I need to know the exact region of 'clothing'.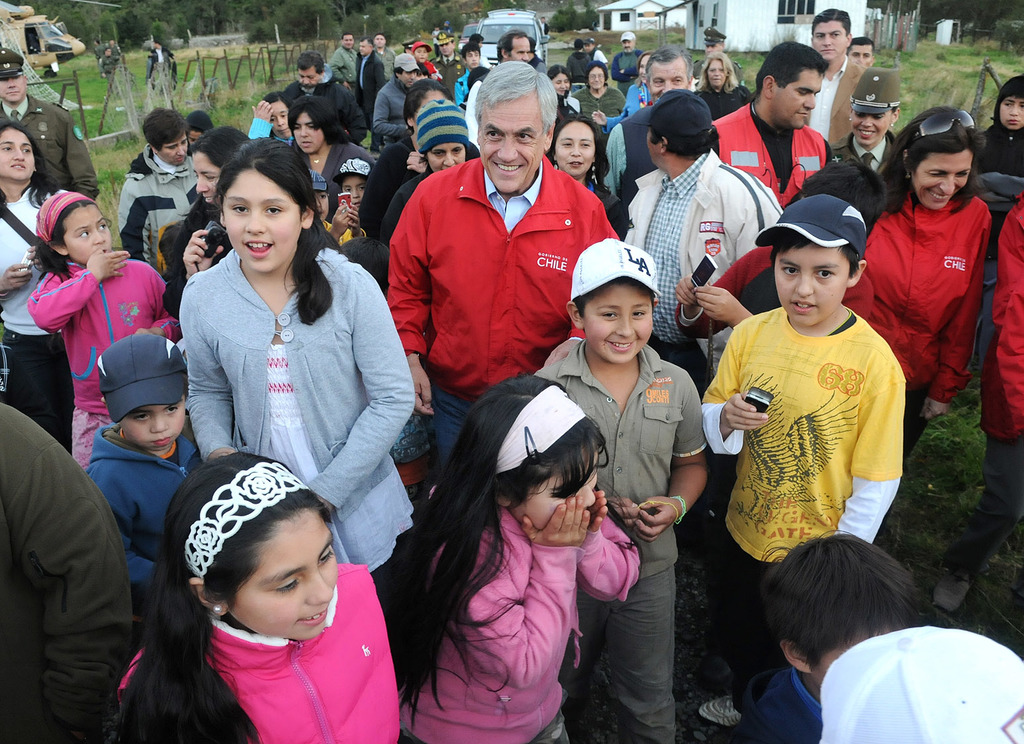
Region: (left=563, top=49, right=594, bottom=78).
